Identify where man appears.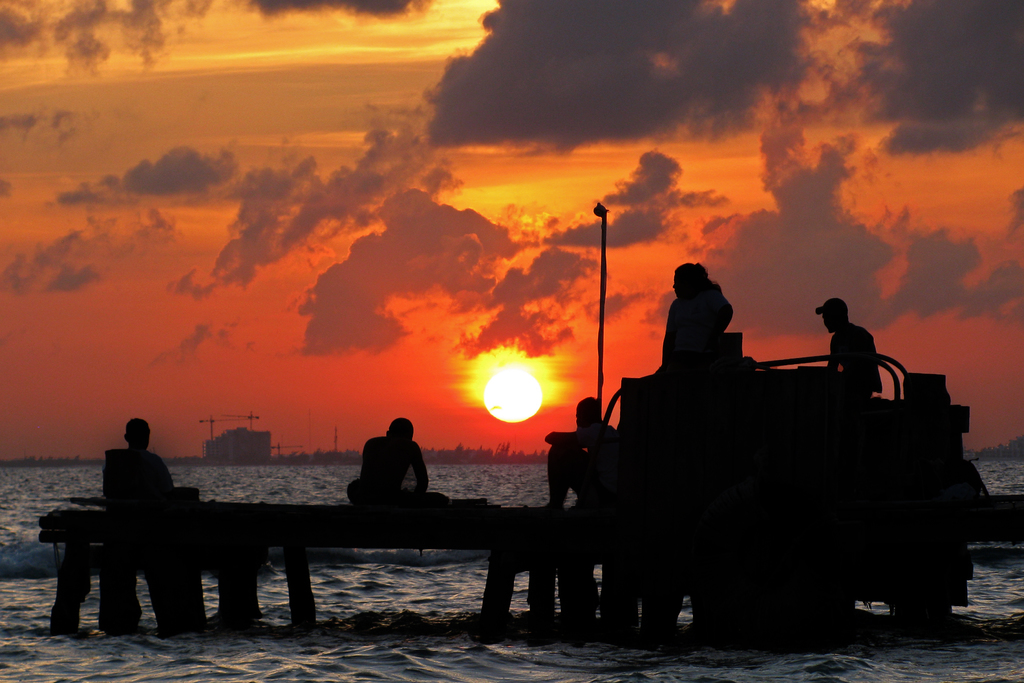
Appears at 543/397/623/512.
